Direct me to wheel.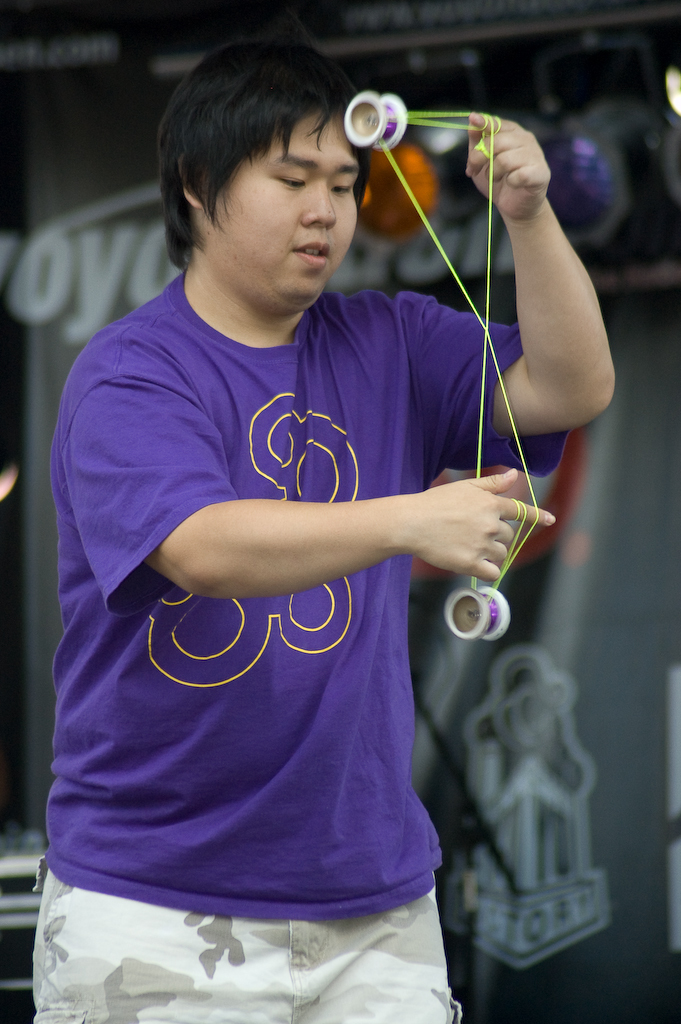
Direction: <bbox>340, 93, 413, 153</bbox>.
